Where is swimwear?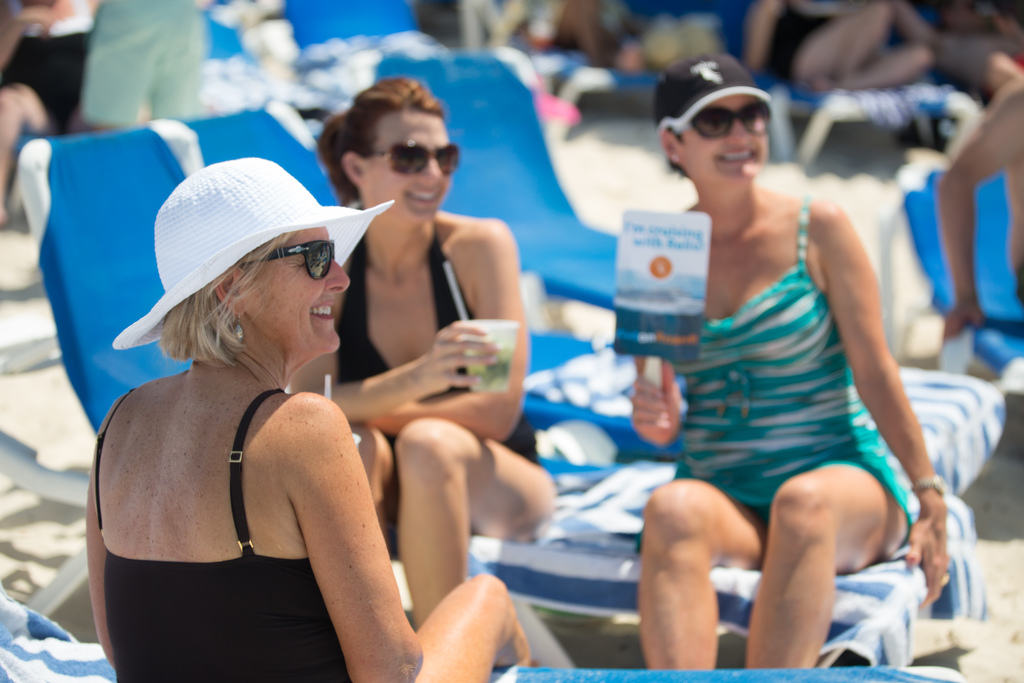
BBox(337, 209, 538, 463).
